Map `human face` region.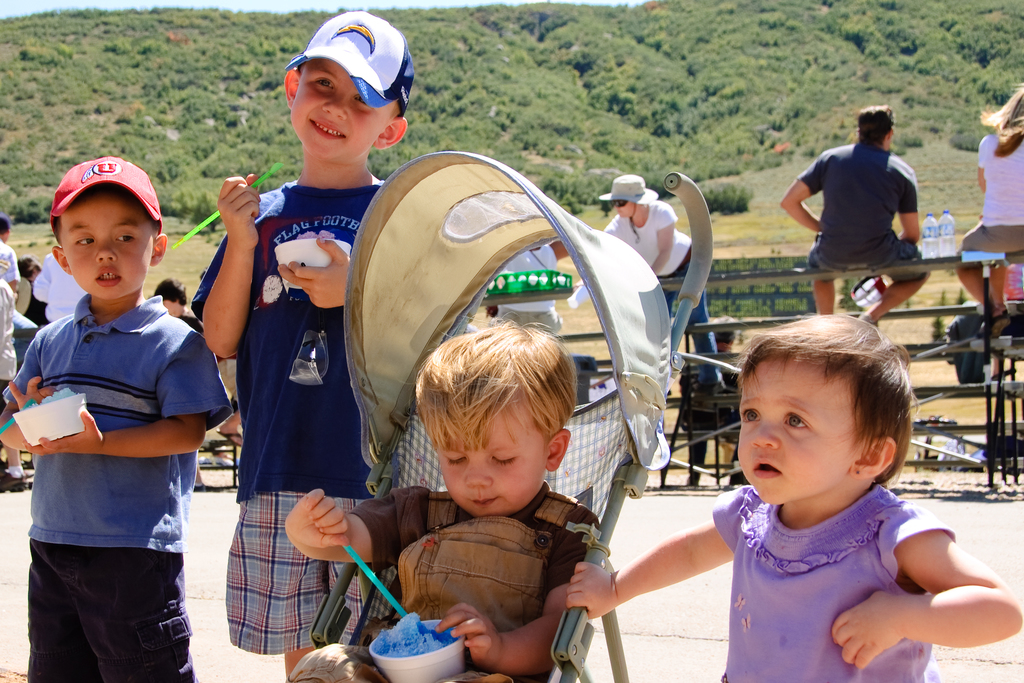
Mapped to detection(161, 295, 173, 309).
